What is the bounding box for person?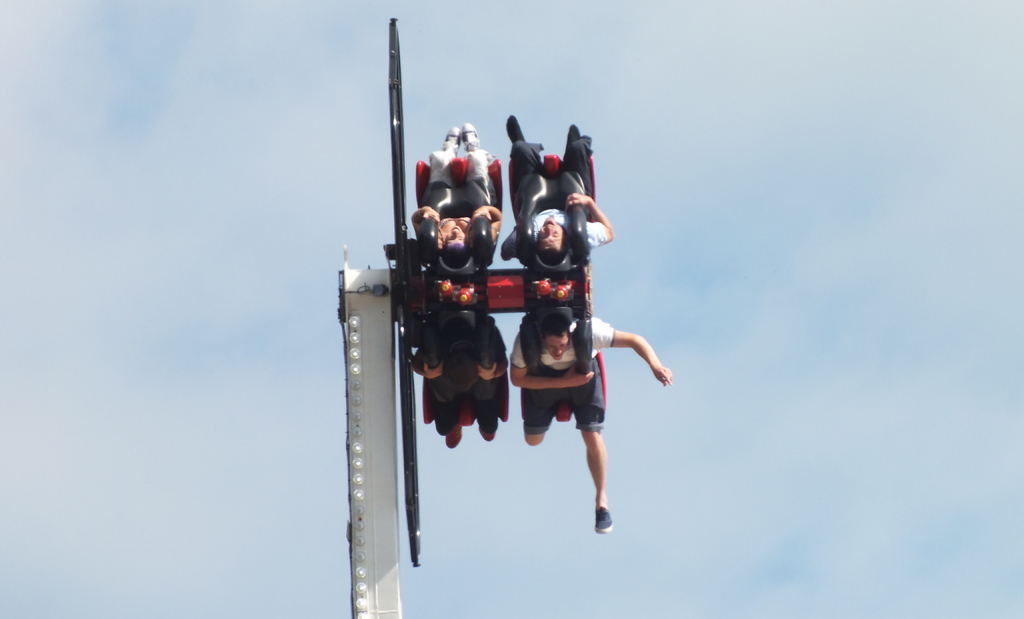
[504, 222, 657, 536].
